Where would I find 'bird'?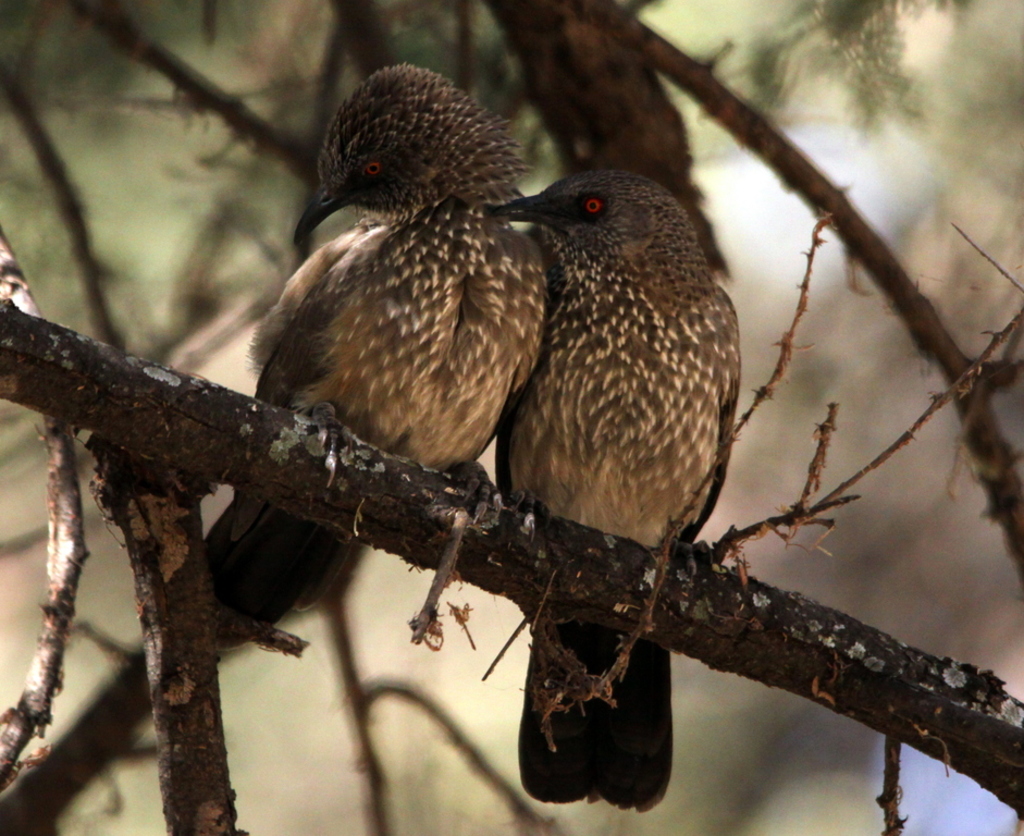
At {"x1": 490, "y1": 165, "x2": 737, "y2": 804}.
